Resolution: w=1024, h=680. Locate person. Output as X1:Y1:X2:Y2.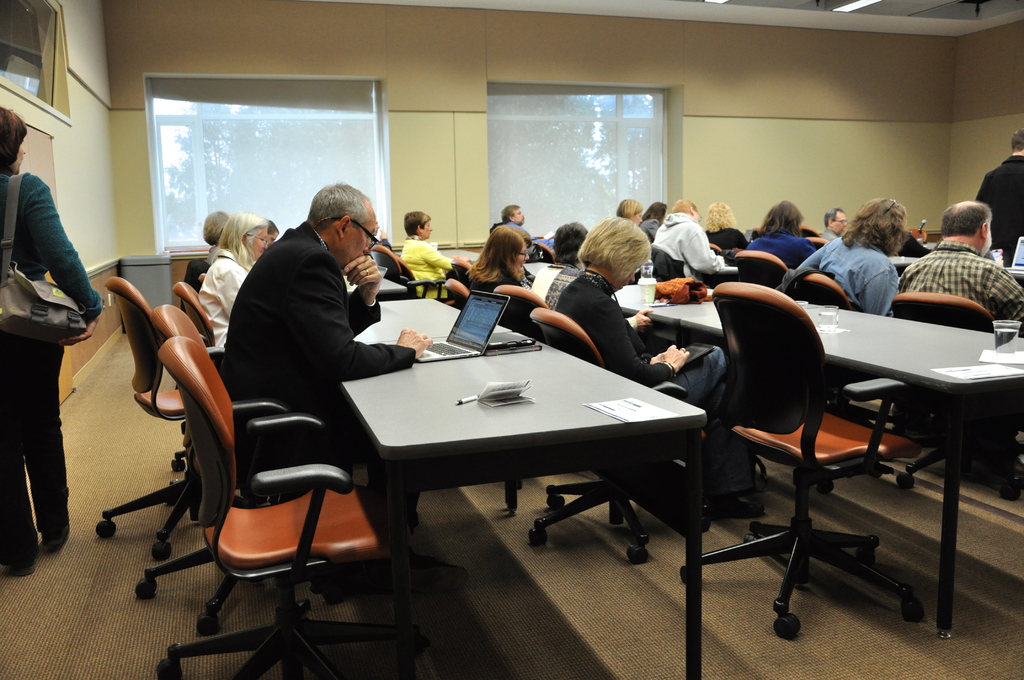
789:198:909:316.
